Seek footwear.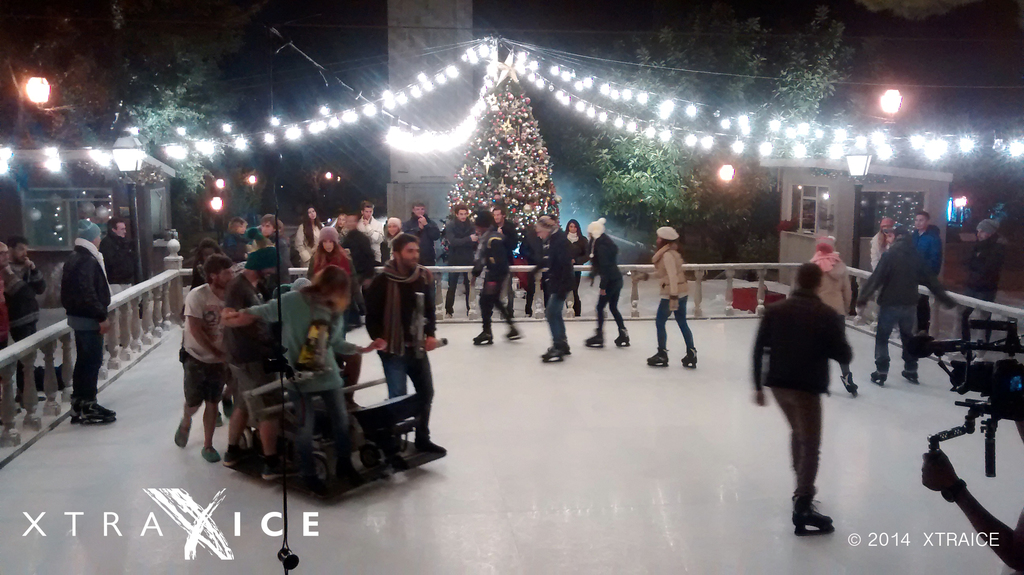
<region>66, 387, 109, 425</region>.
